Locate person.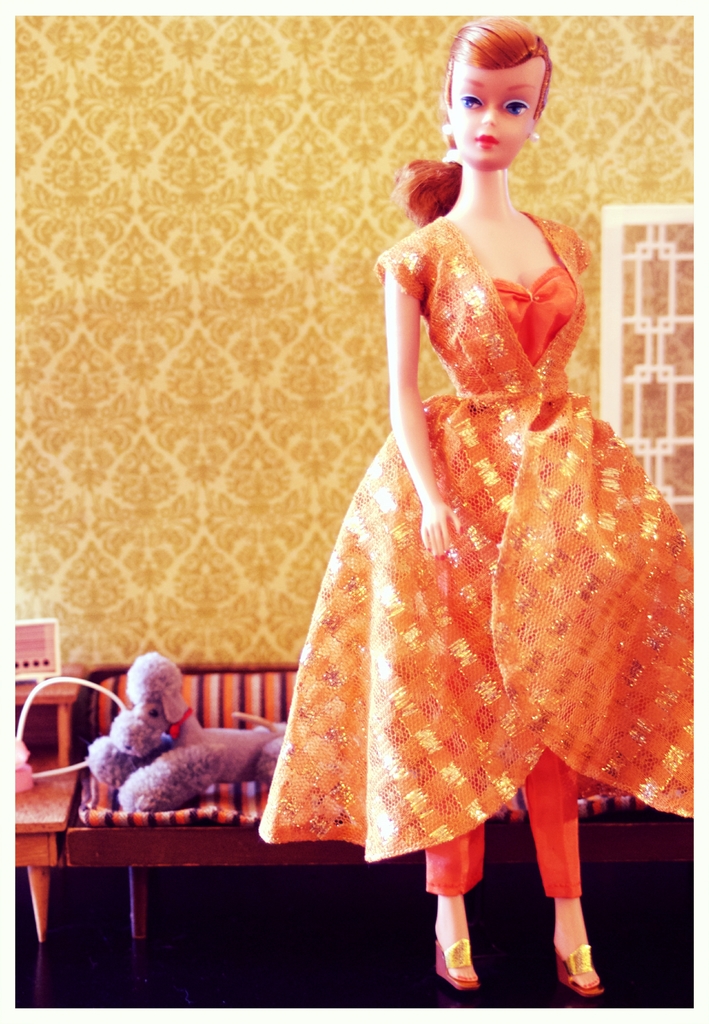
Bounding box: 209:35:652:984.
